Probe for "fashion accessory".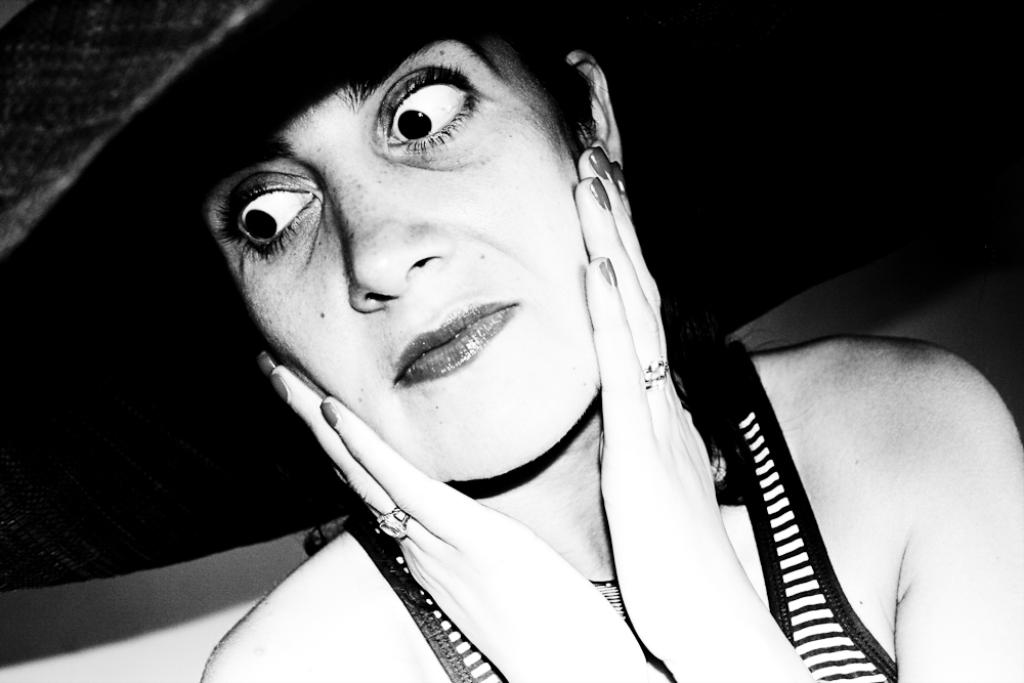
Probe result: 589/178/609/211.
